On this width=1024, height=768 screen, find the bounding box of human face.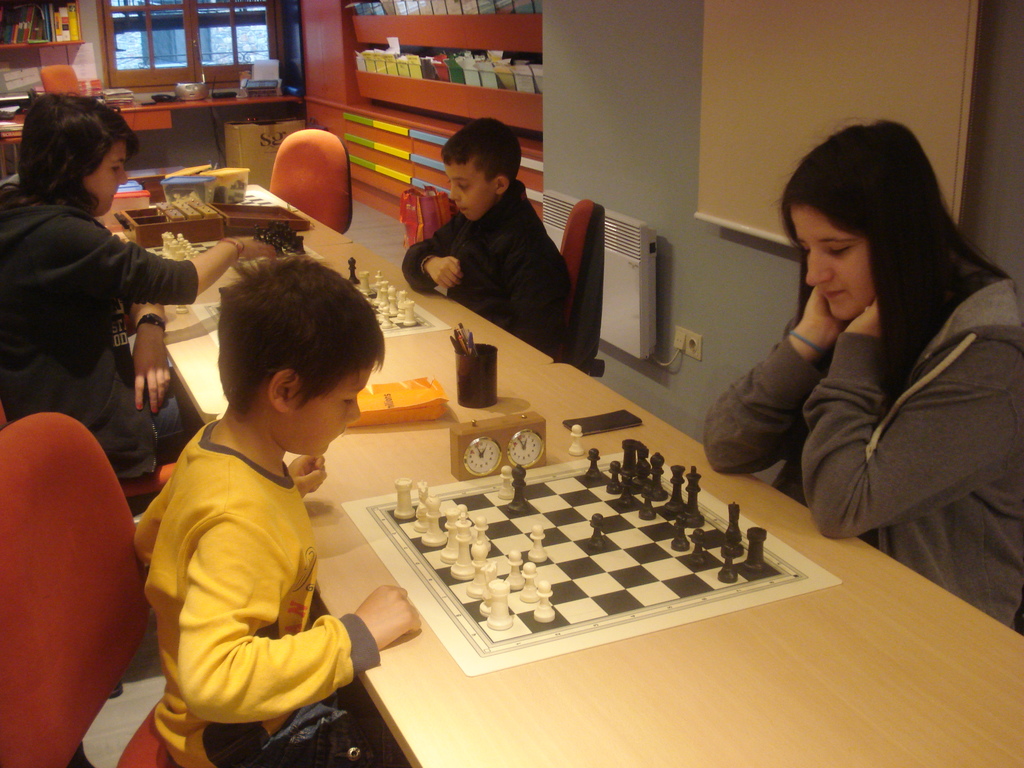
Bounding box: 83 143 124 216.
